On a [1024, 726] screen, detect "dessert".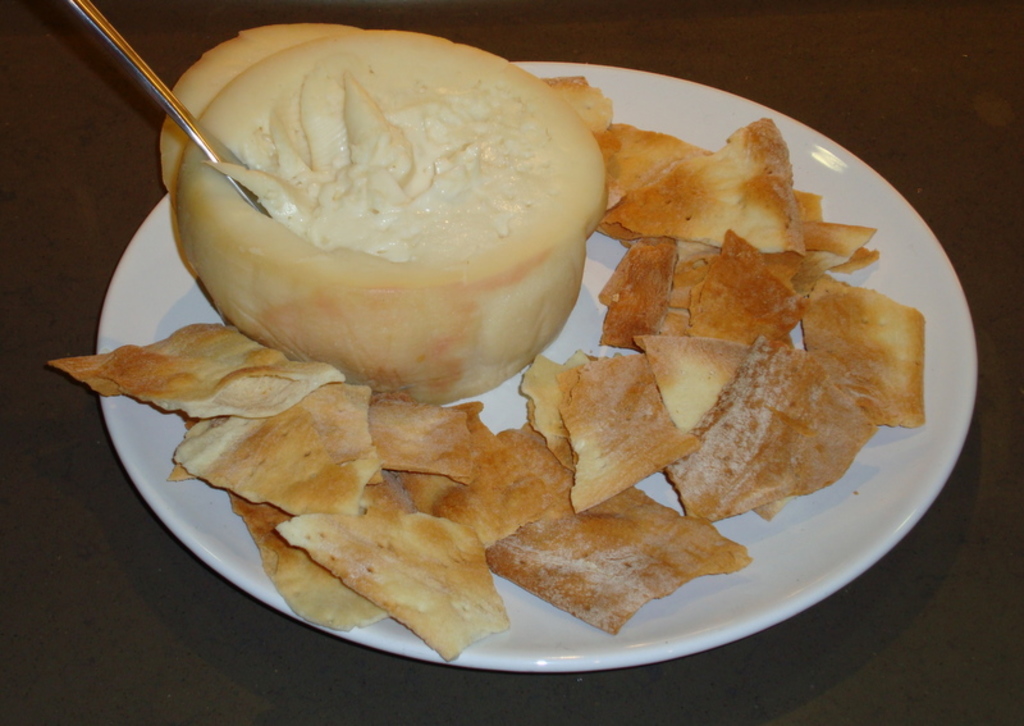
left=691, top=342, right=861, bottom=519.
